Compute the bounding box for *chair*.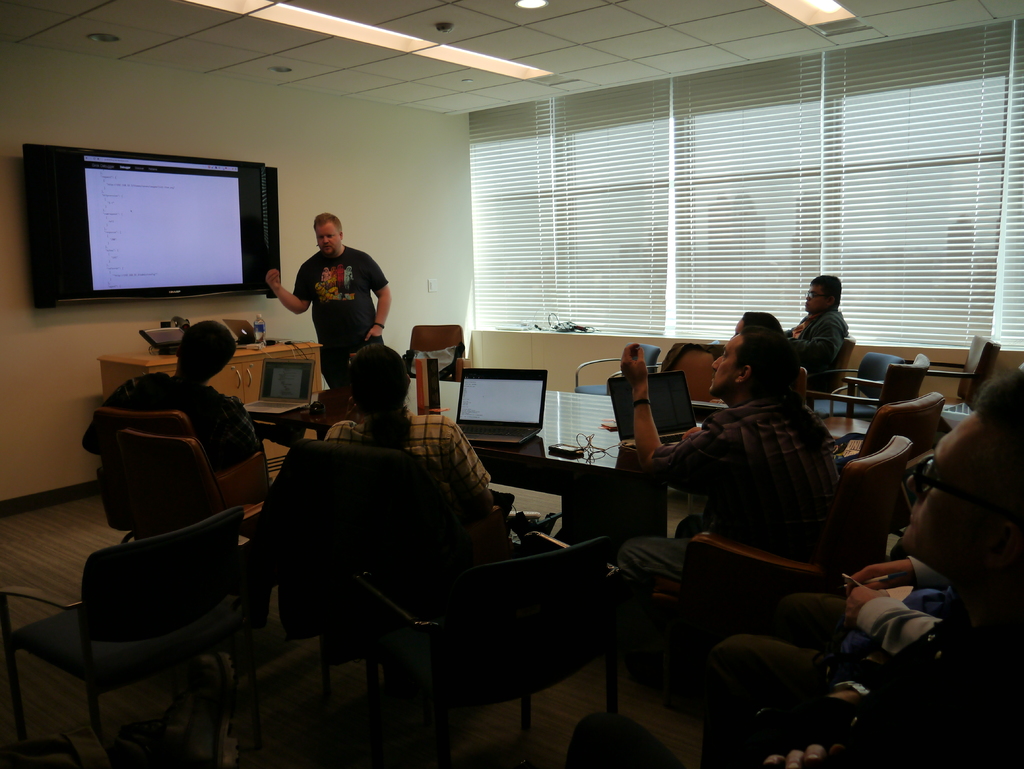
<box>567,345,662,395</box>.
